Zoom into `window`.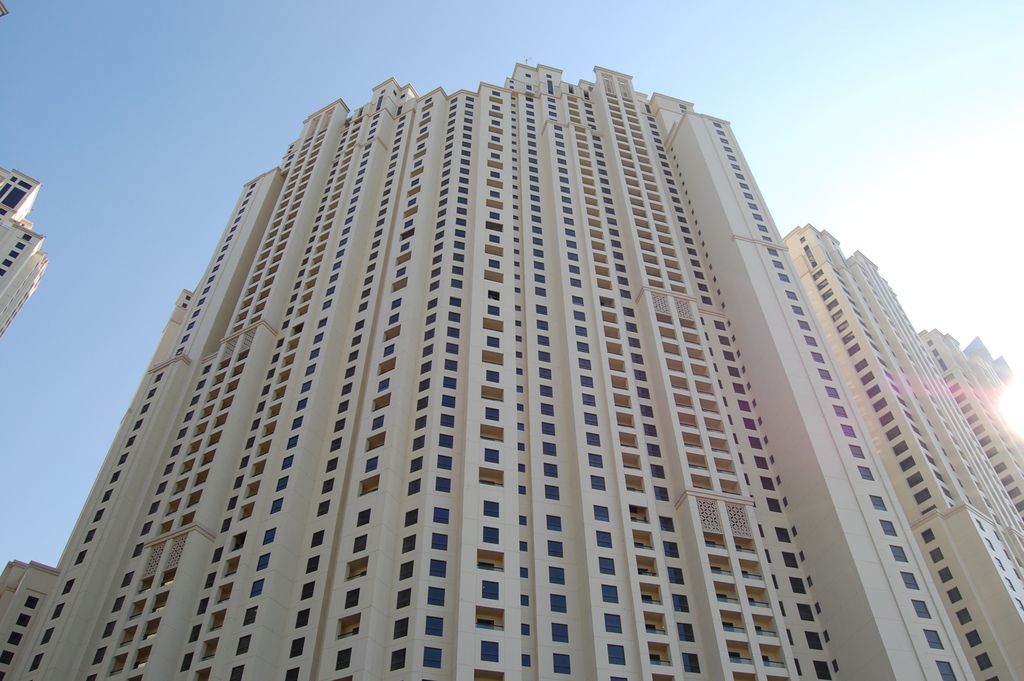
Zoom target: x1=451 y1=279 x2=462 y2=290.
